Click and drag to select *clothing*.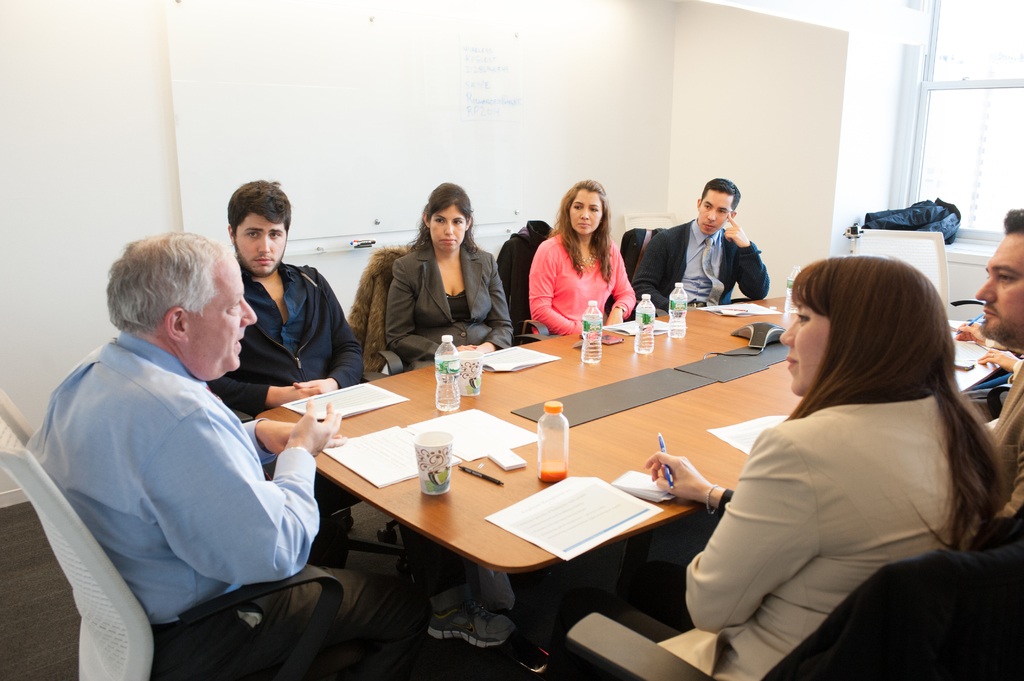
Selection: {"x1": 379, "y1": 239, "x2": 518, "y2": 373}.
